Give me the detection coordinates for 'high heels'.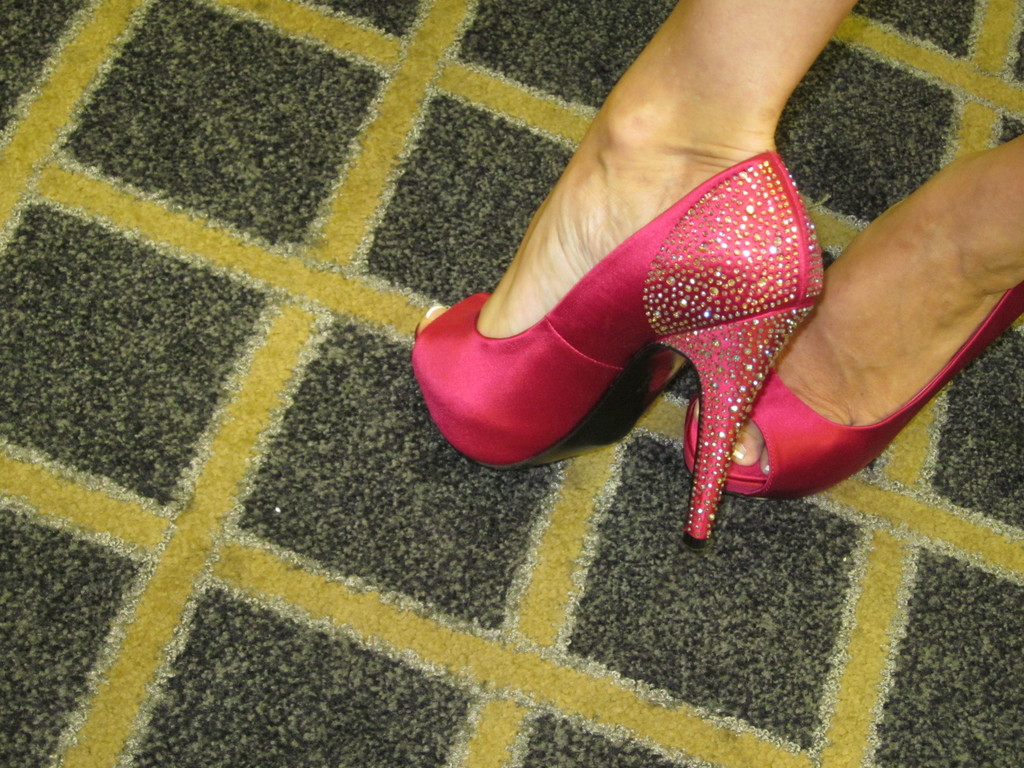
412 146 828 560.
